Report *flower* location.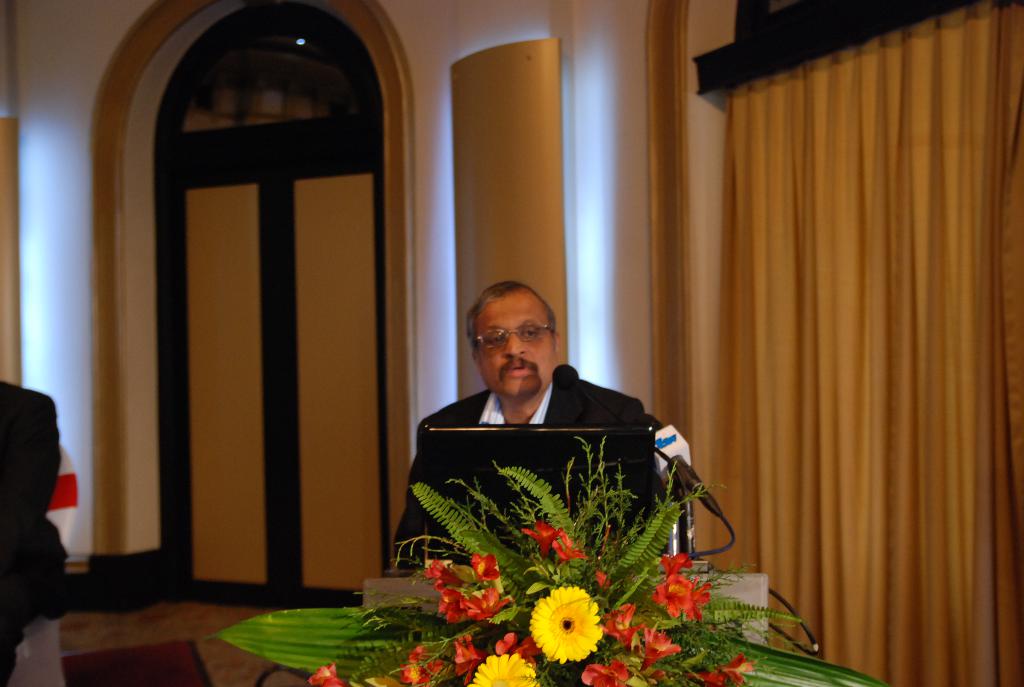
Report: 641 629 677 667.
